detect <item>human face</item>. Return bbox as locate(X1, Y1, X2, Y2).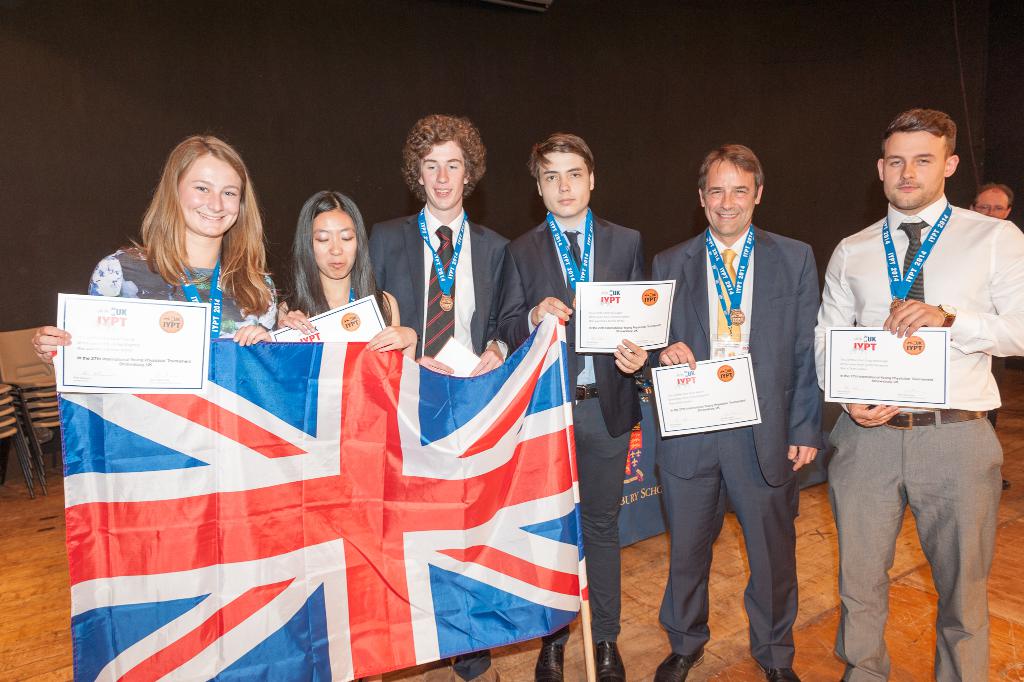
locate(883, 128, 947, 207).
